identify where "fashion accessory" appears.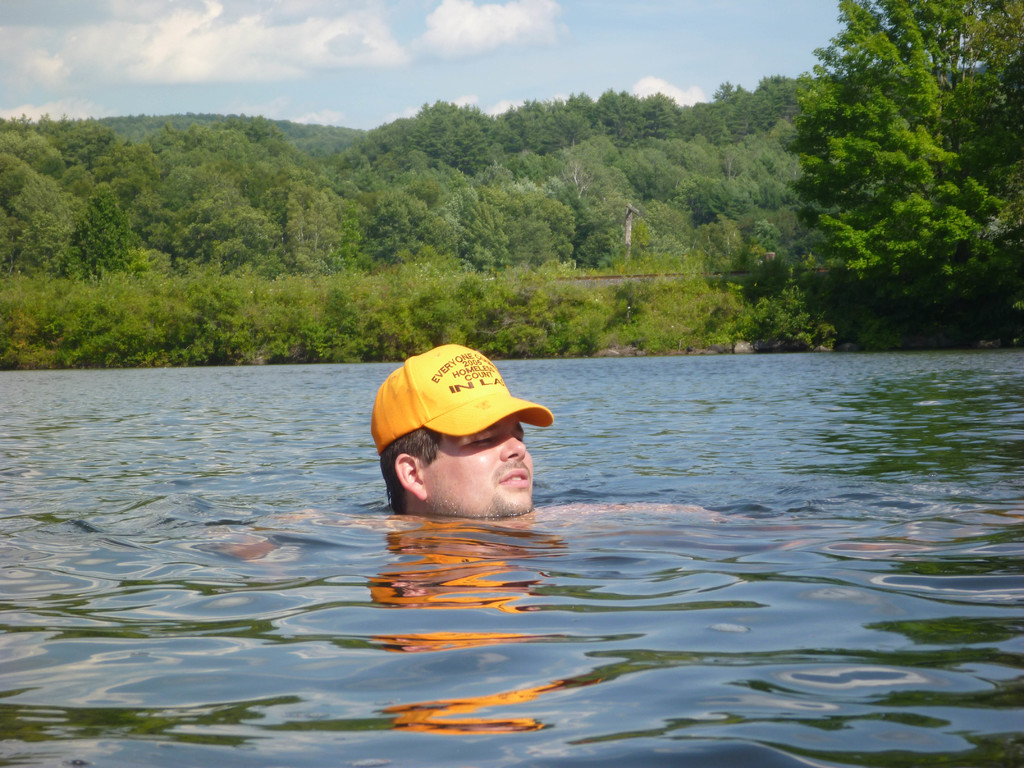
Appears at bbox=(371, 346, 551, 452).
